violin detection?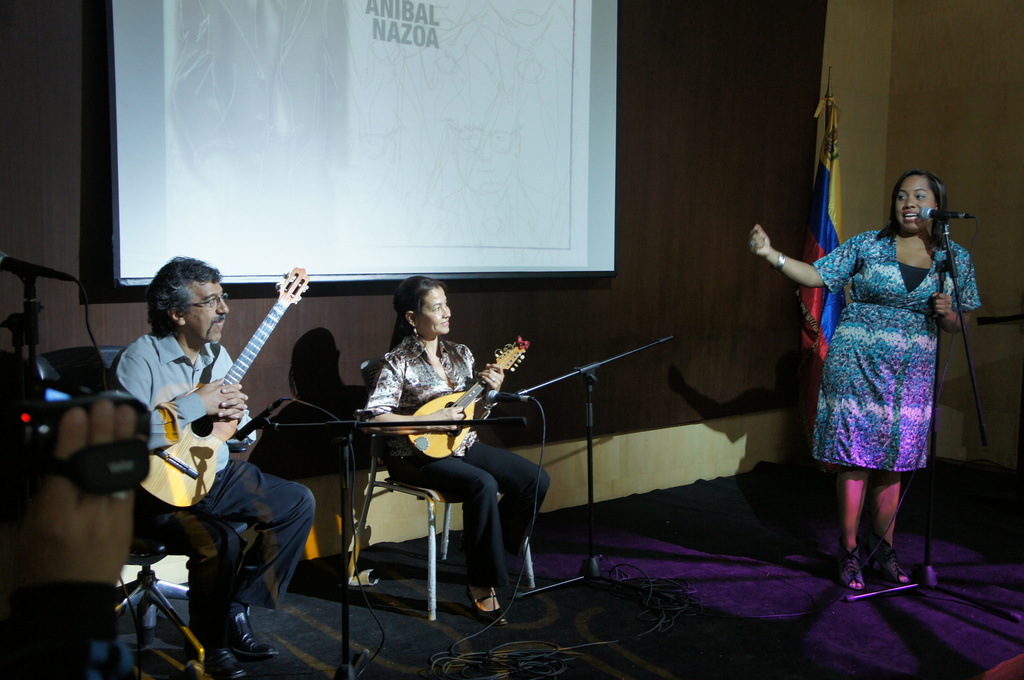
412/336/534/460
